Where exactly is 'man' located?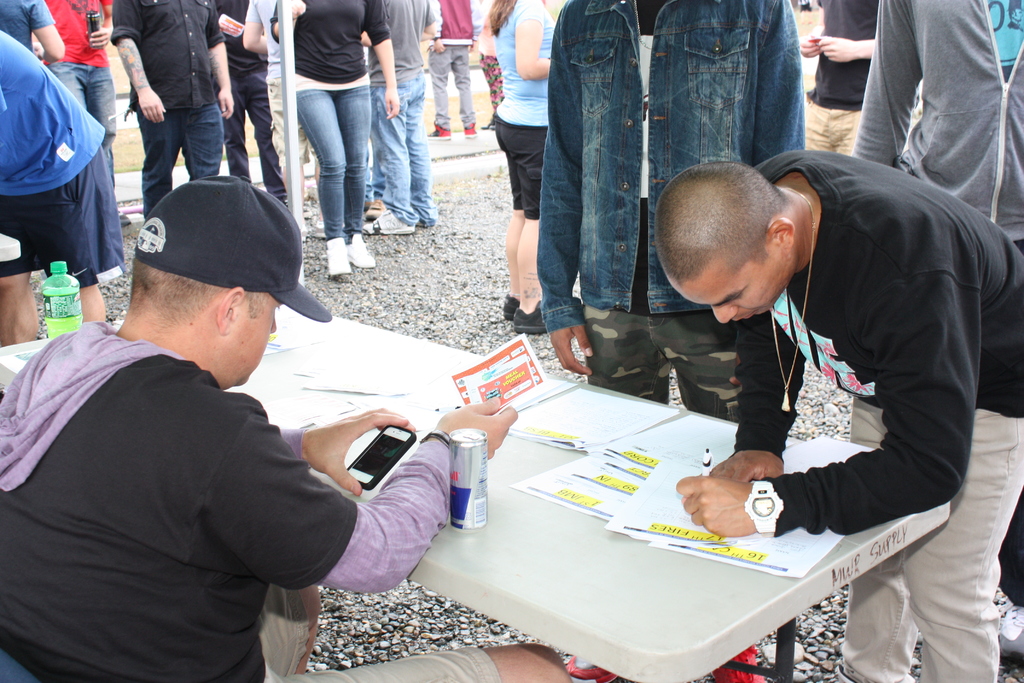
Its bounding box is (34, 0, 116, 151).
